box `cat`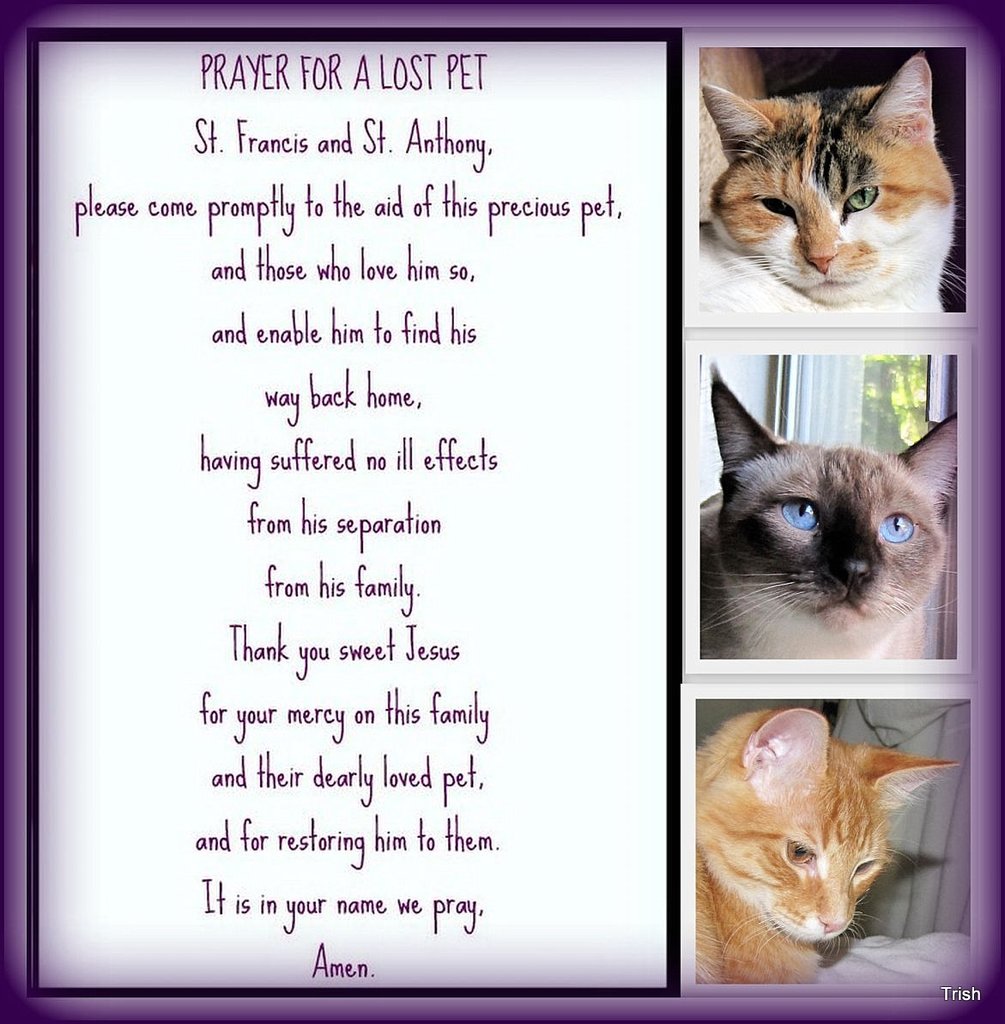
l=698, t=702, r=964, b=972
